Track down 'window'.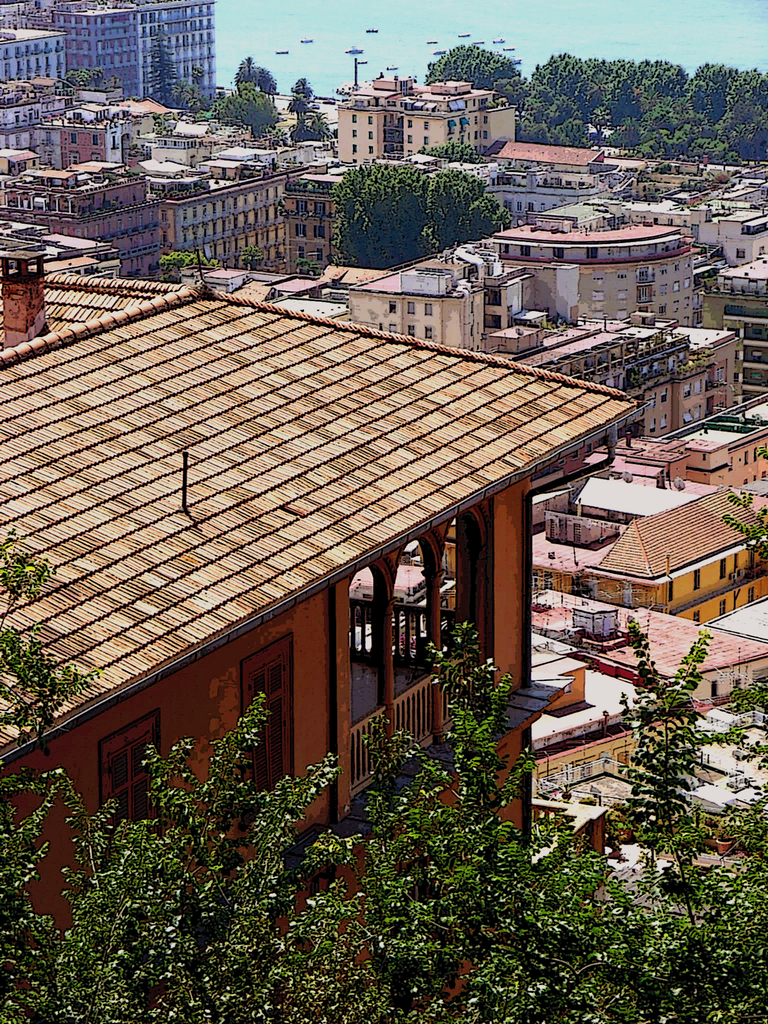
Tracked to bbox=(242, 641, 298, 806).
